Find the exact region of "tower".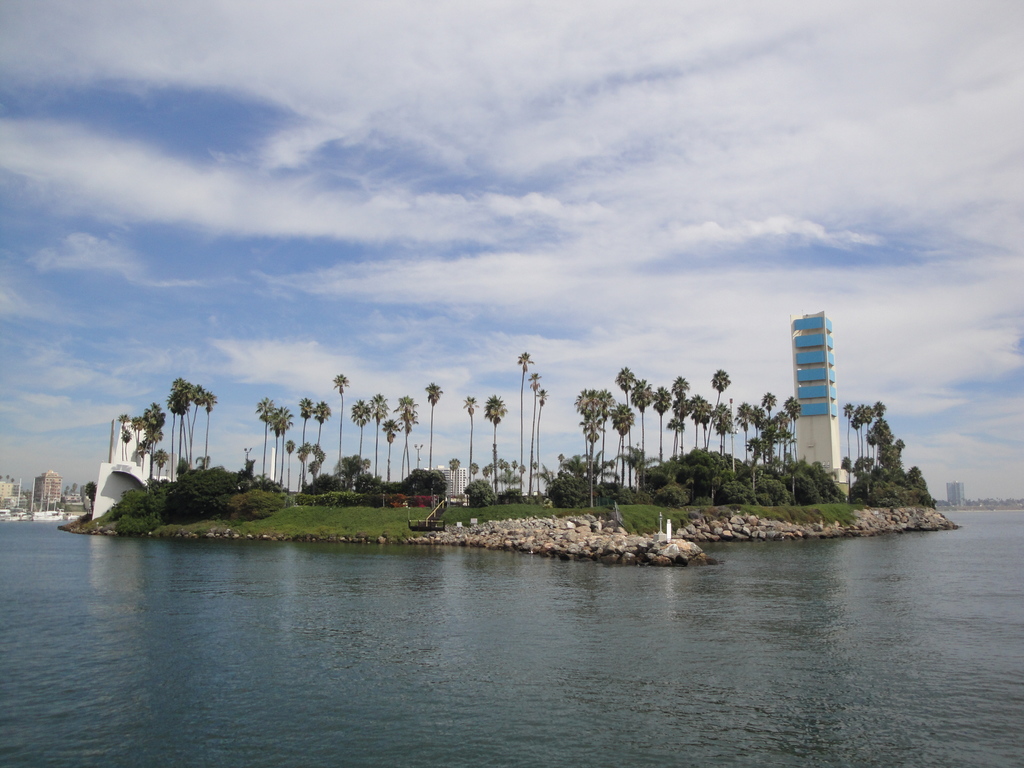
Exact region: crop(949, 480, 963, 501).
